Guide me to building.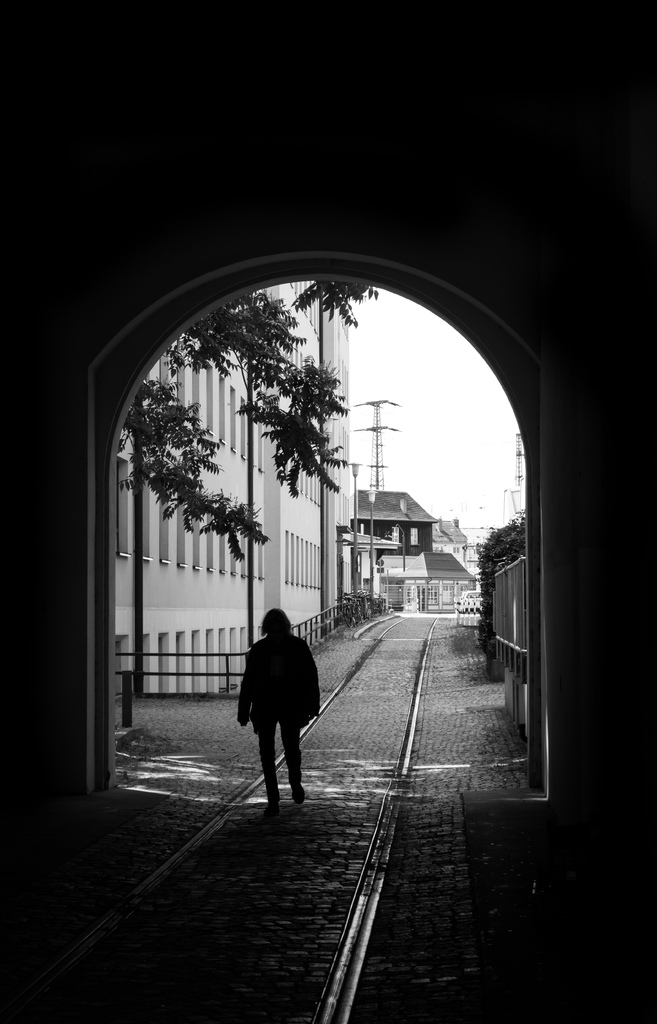
Guidance: crop(113, 276, 353, 700).
